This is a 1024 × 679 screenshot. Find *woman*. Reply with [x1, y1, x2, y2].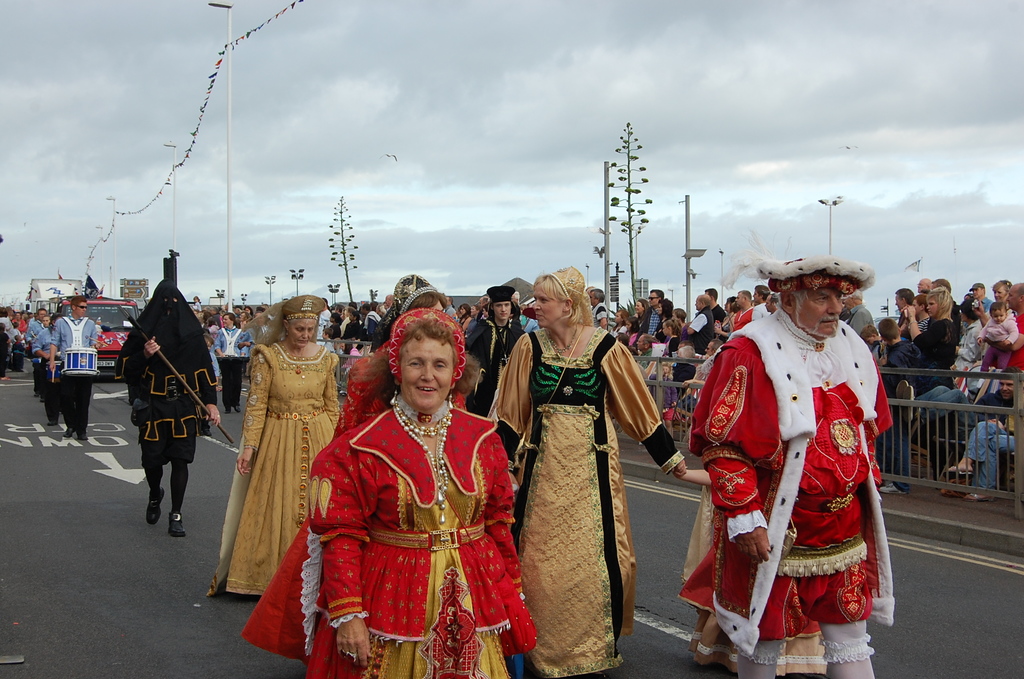
[10, 312, 28, 337].
